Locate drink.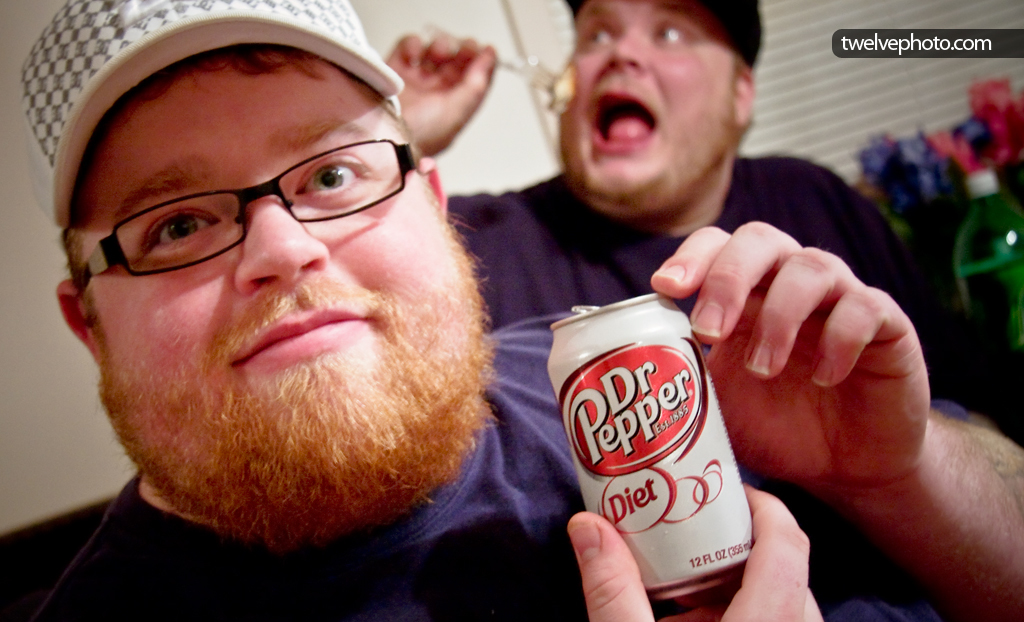
Bounding box: bbox=[542, 287, 751, 600].
